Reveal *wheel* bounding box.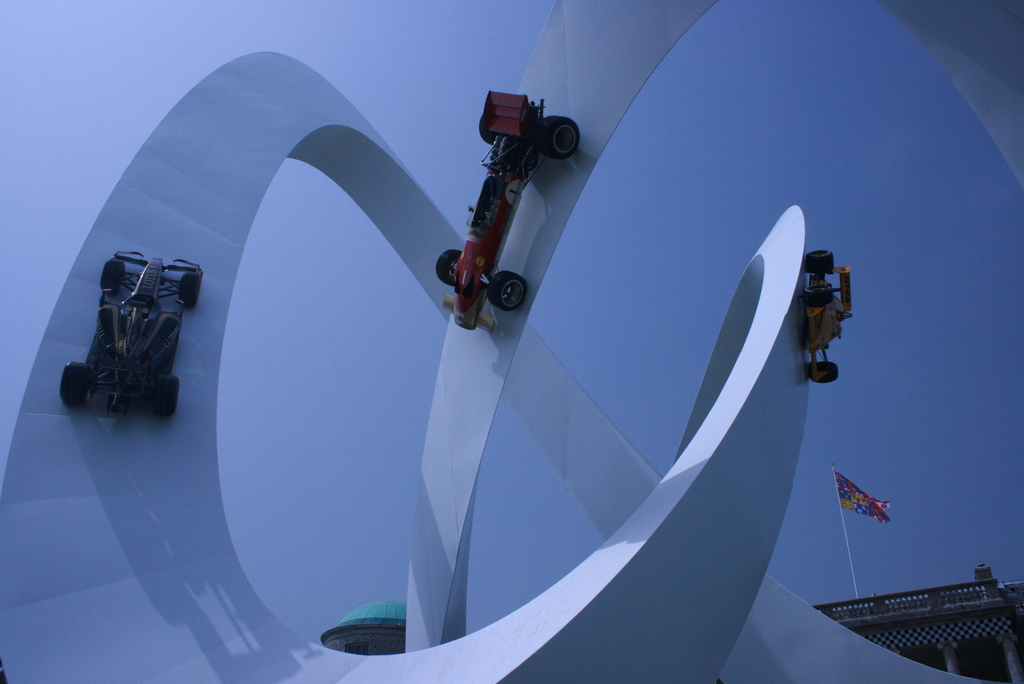
Revealed: l=148, t=376, r=178, b=421.
